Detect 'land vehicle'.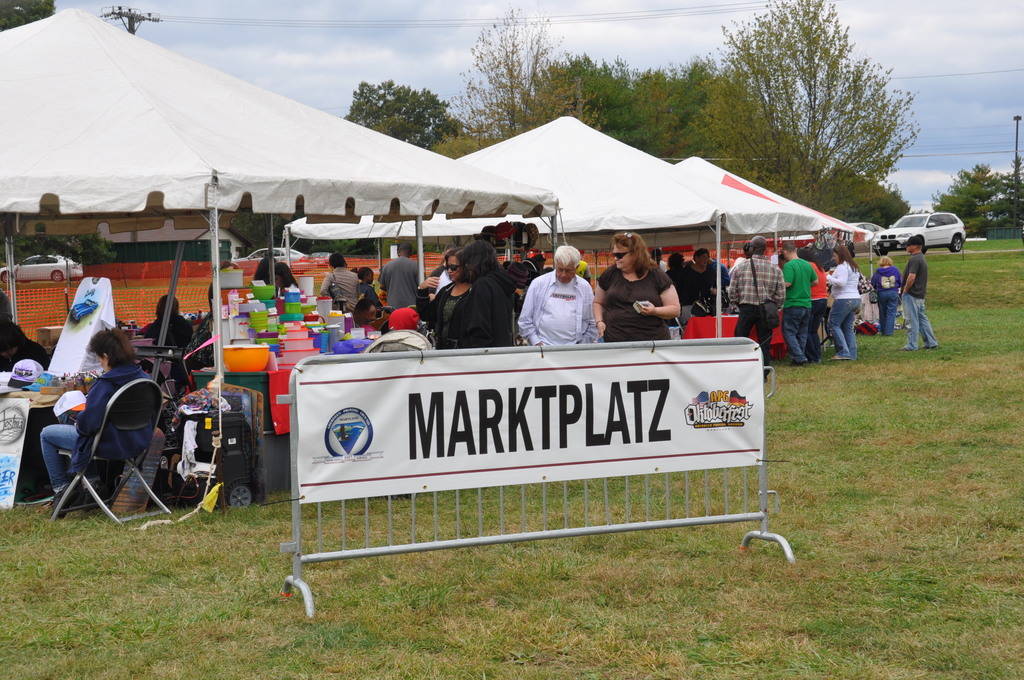
Detected at bbox=[0, 252, 85, 288].
